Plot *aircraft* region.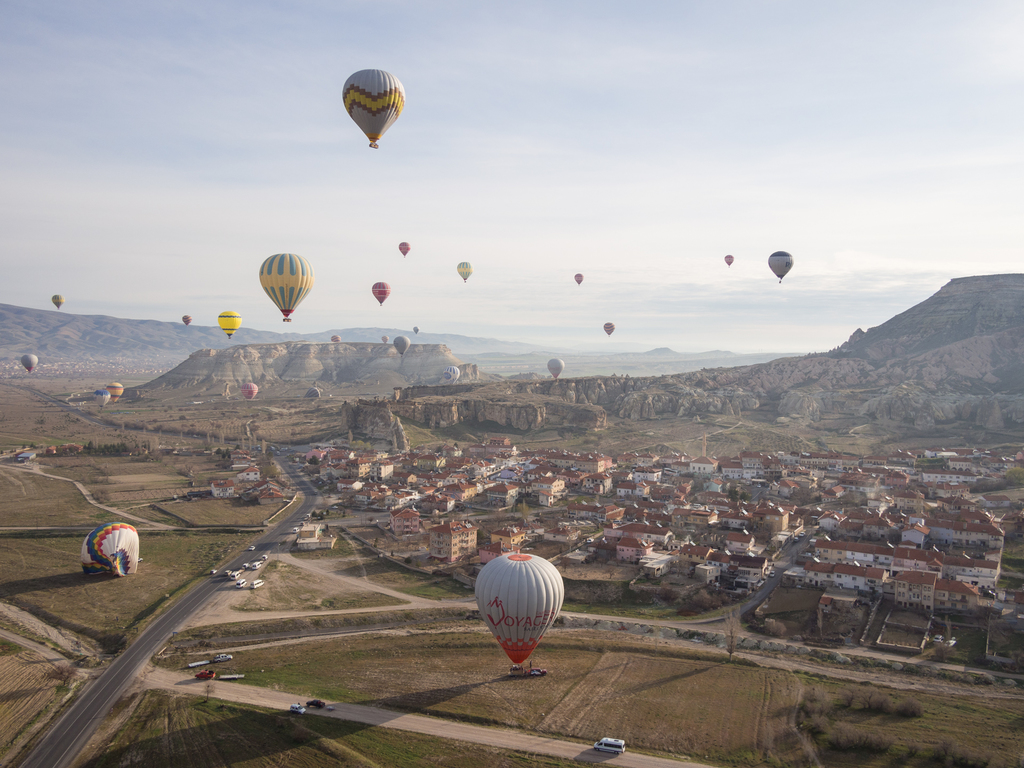
Plotted at region(398, 240, 410, 256).
